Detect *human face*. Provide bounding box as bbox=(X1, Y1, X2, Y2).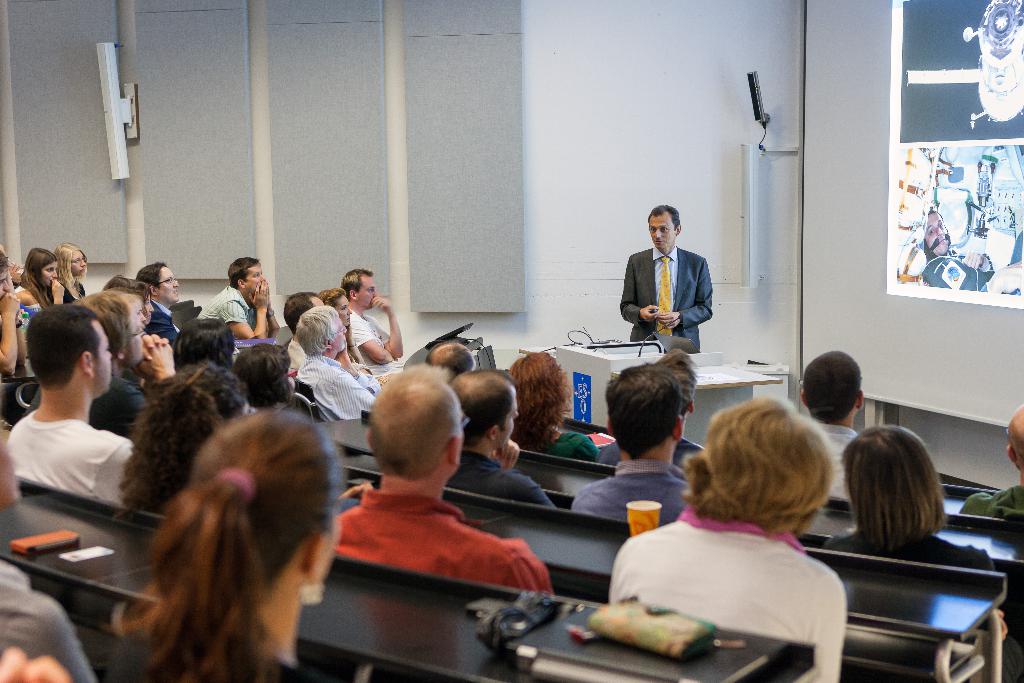
bbox=(70, 252, 89, 278).
